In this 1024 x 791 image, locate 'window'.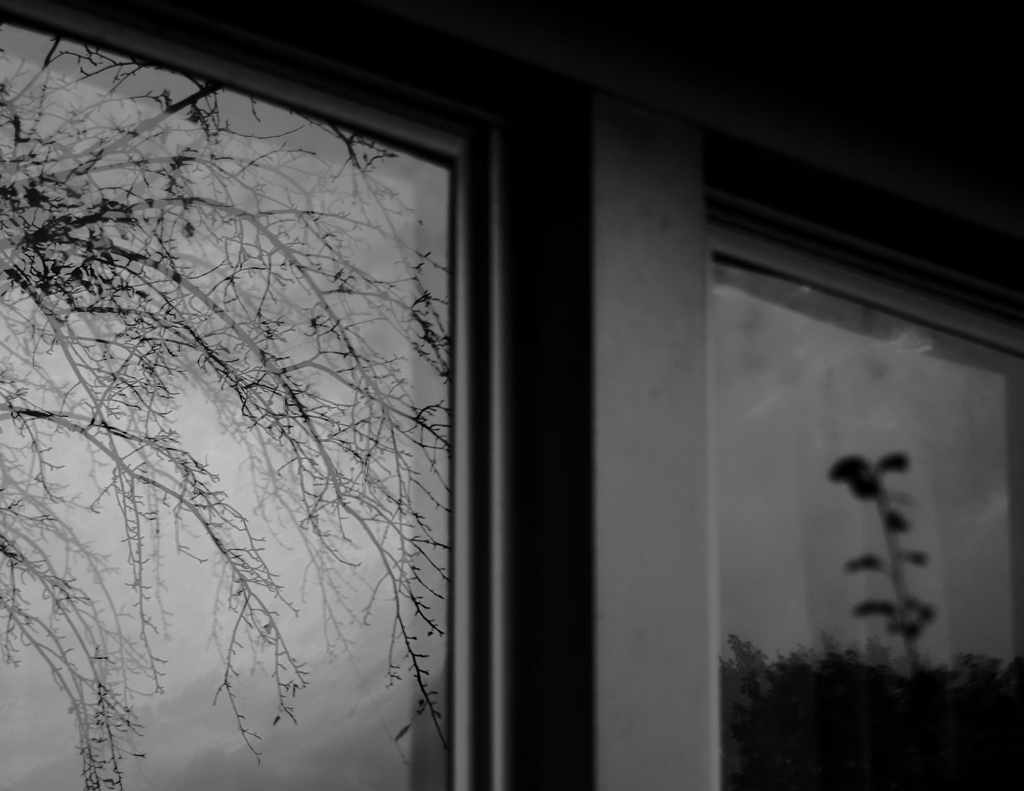
Bounding box: bbox(0, 15, 467, 790).
